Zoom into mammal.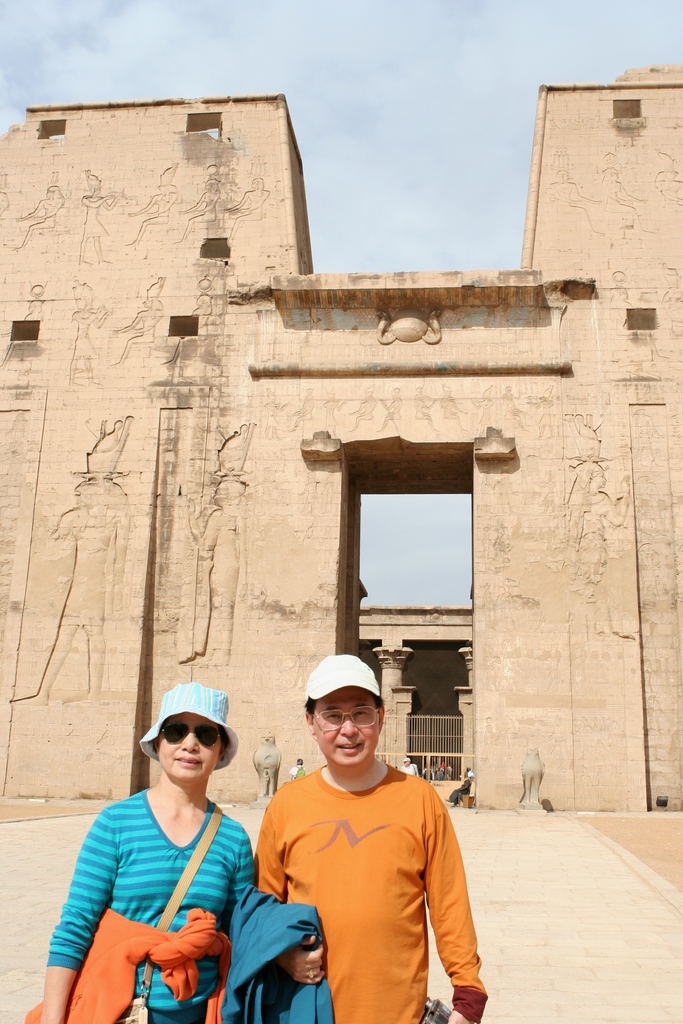
Zoom target: select_region(468, 385, 491, 437).
